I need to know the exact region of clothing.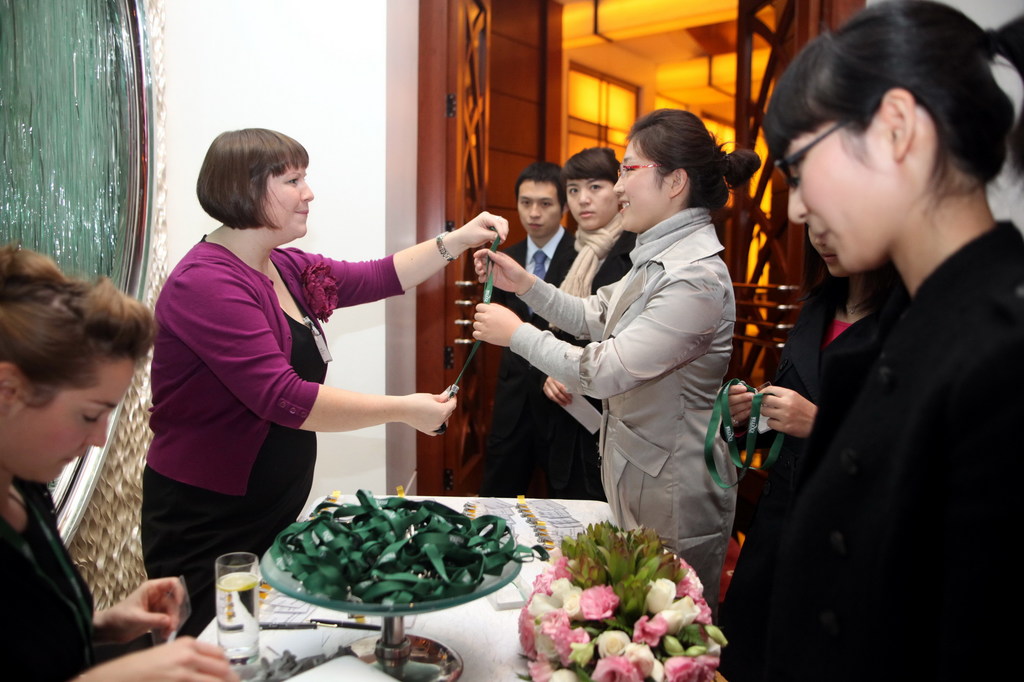
Region: (x1=780, y1=296, x2=888, y2=454).
